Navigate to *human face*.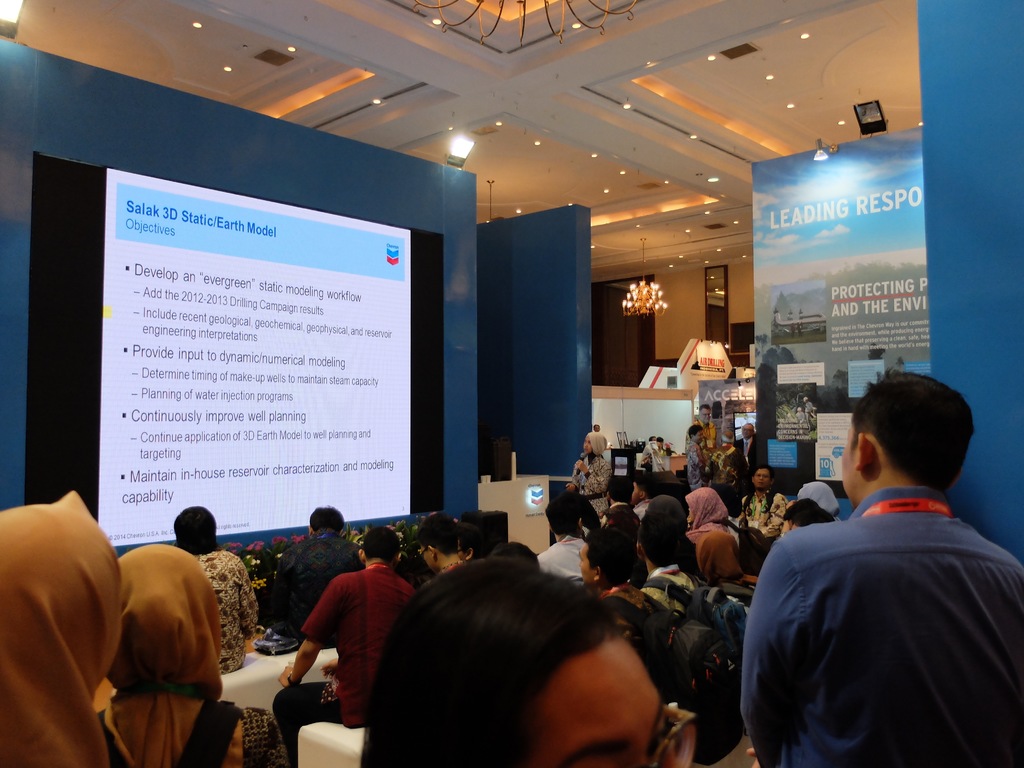
Navigation target: [x1=534, y1=639, x2=678, y2=767].
